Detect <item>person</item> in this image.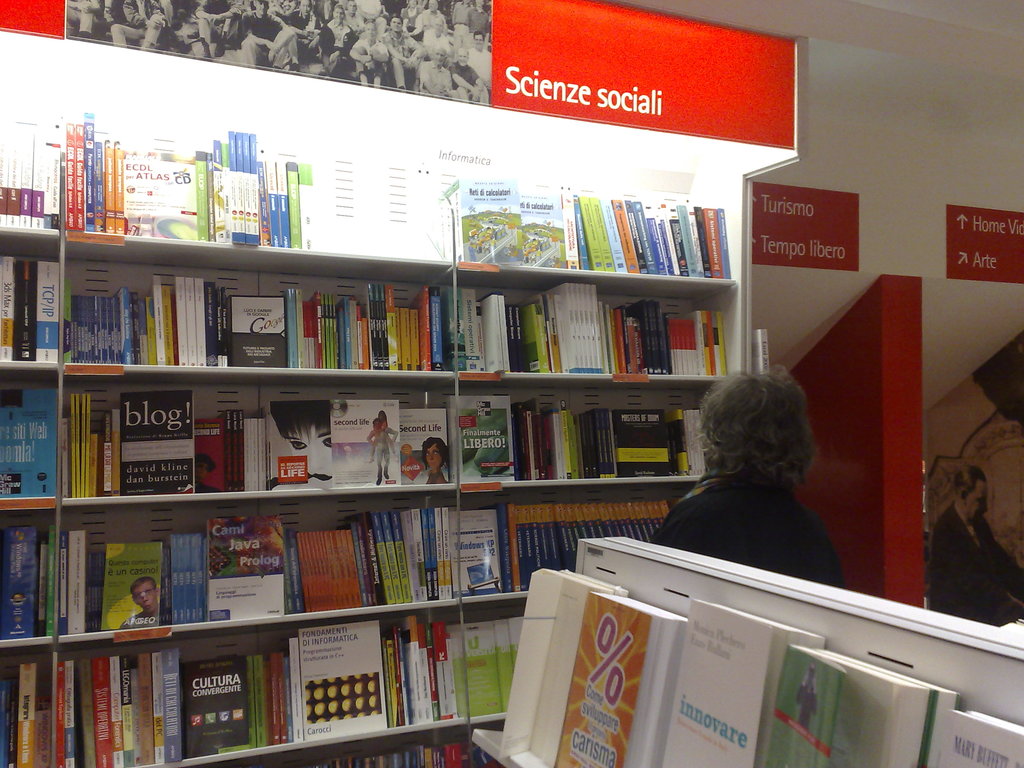
Detection: 267 397 335 485.
